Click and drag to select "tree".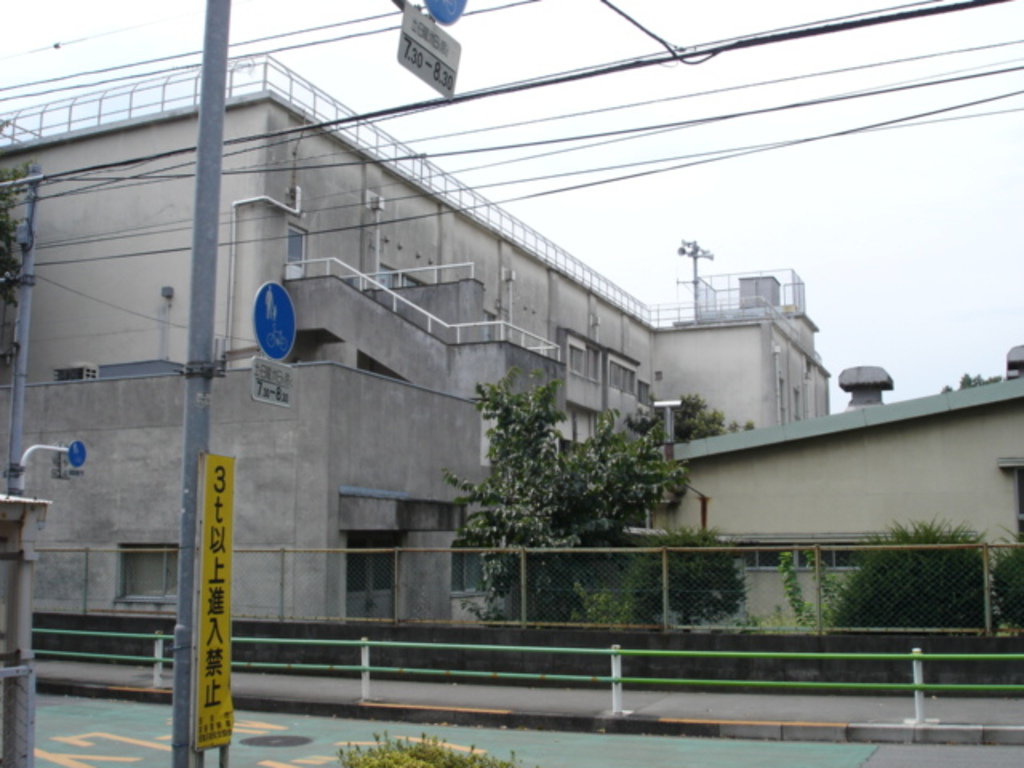
Selection: bbox=(830, 515, 1008, 638).
